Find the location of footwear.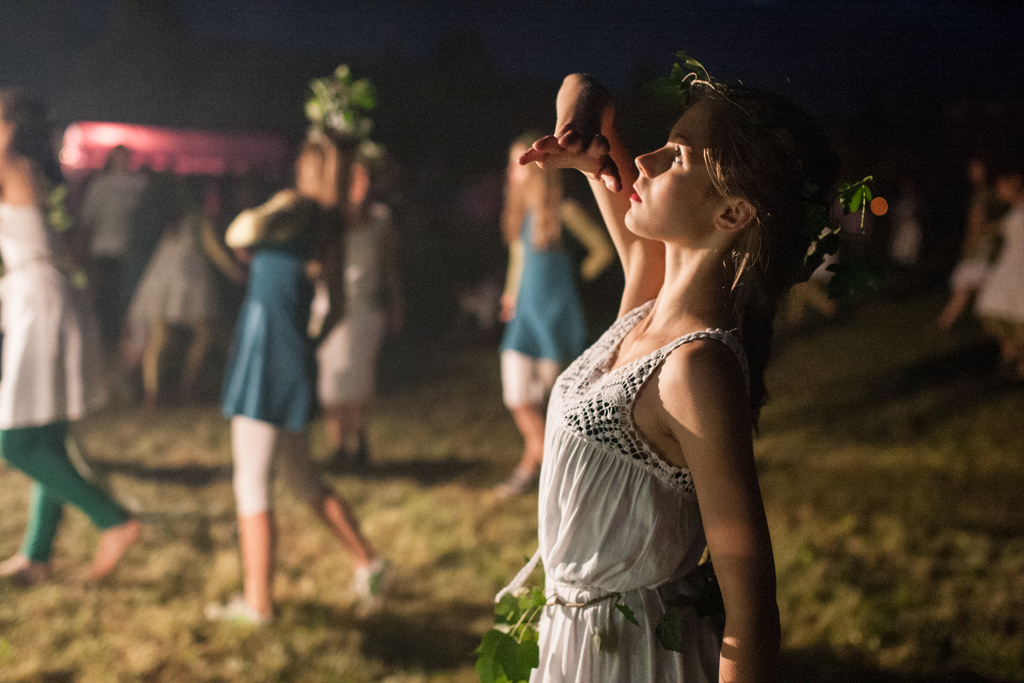
Location: (left=0, top=547, right=51, bottom=584).
